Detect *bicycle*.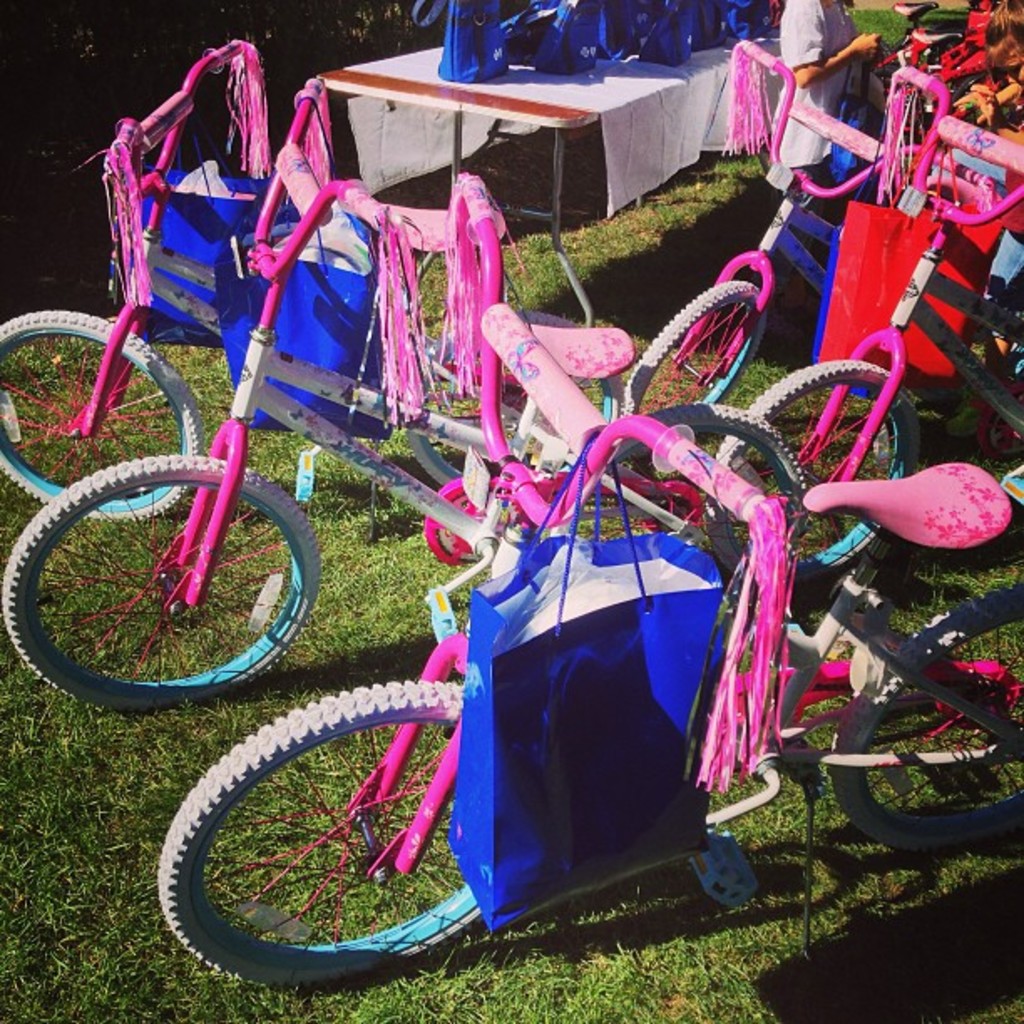
Detected at (594, 38, 1022, 507).
